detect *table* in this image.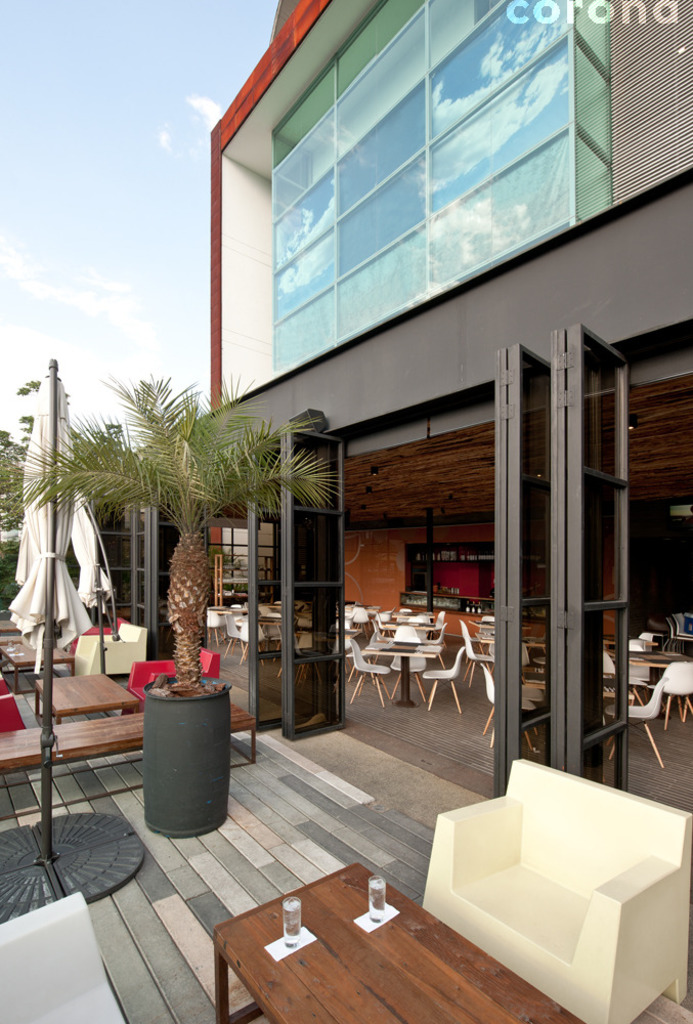
Detection: select_region(366, 640, 447, 706).
